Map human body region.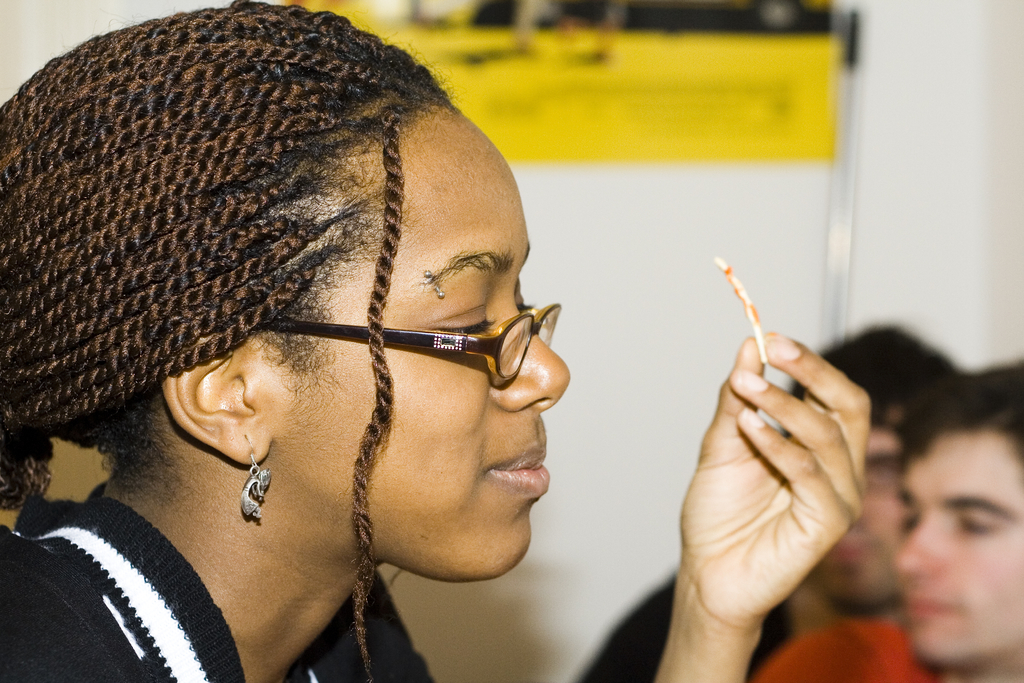
Mapped to detection(751, 348, 1023, 682).
